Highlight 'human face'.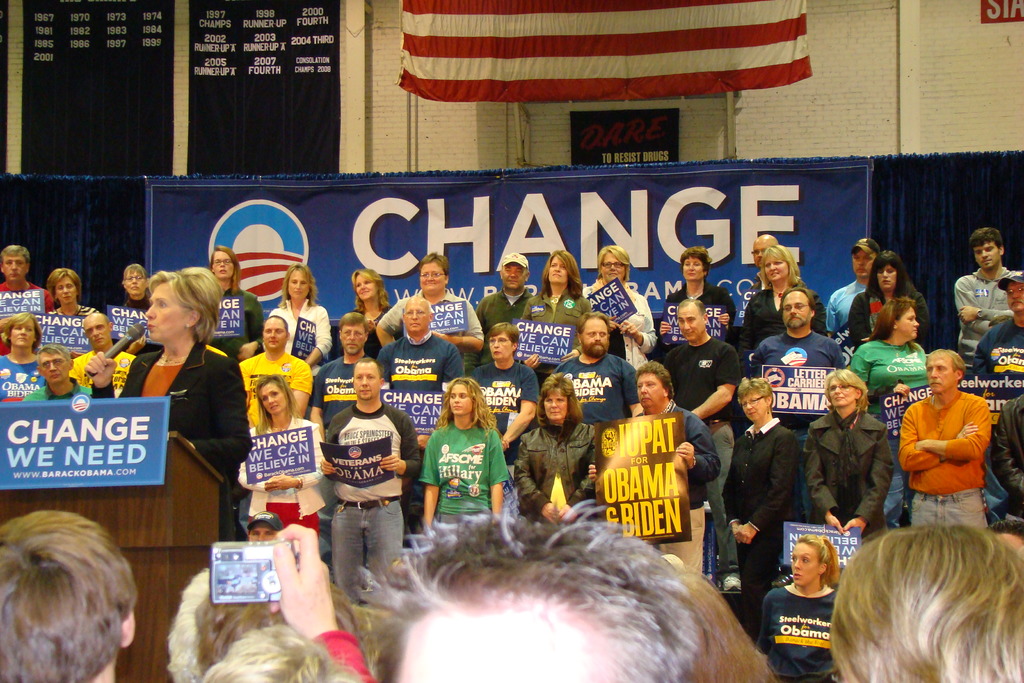
Highlighted region: [x1=451, y1=383, x2=474, y2=415].
